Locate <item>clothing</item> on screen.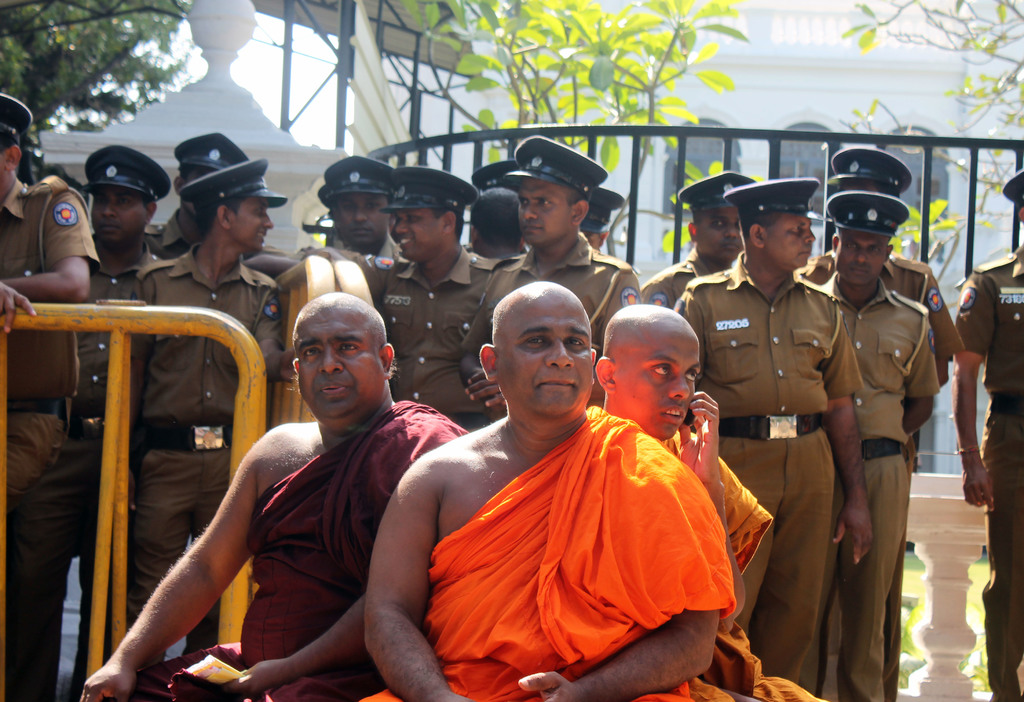
On screen at {"left": 947, "top": 239, "right": 1023, "bottom": 701}.
